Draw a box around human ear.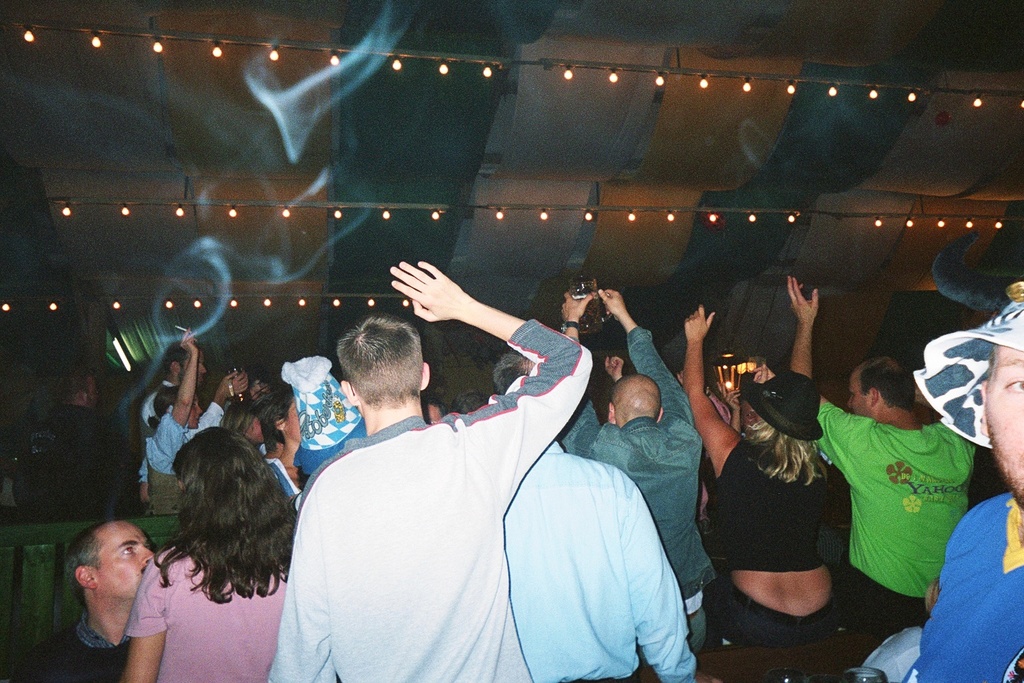
locate(418, 362, 429, 389).
